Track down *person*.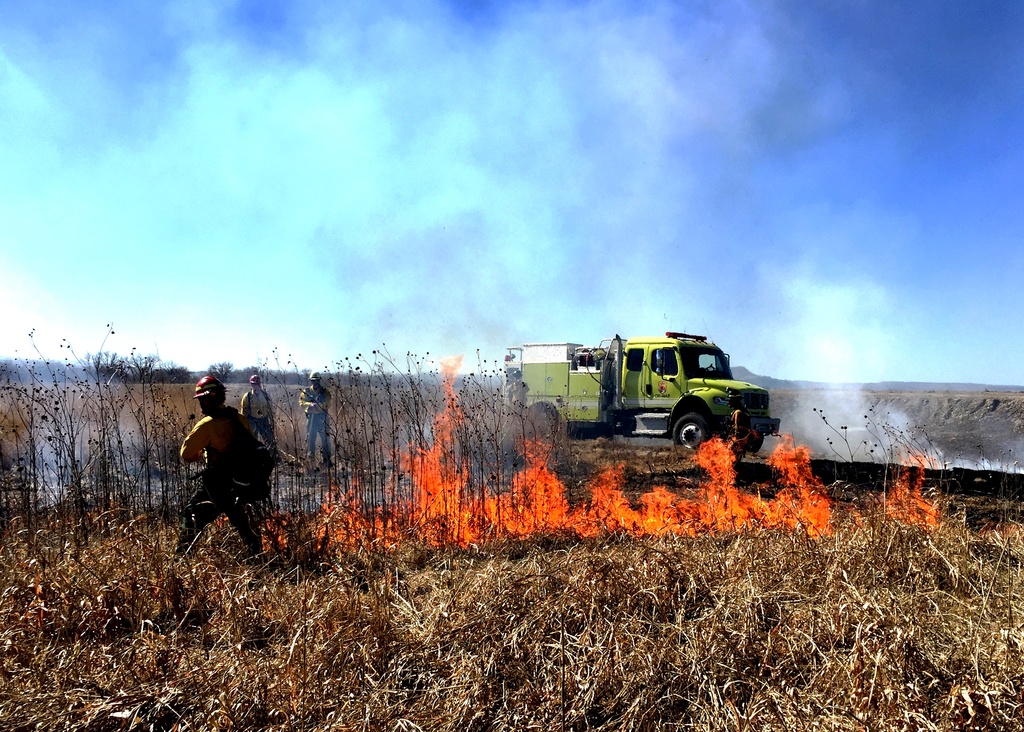
Tracked to <bbox>240, 367, 283, 469</bbox>.
